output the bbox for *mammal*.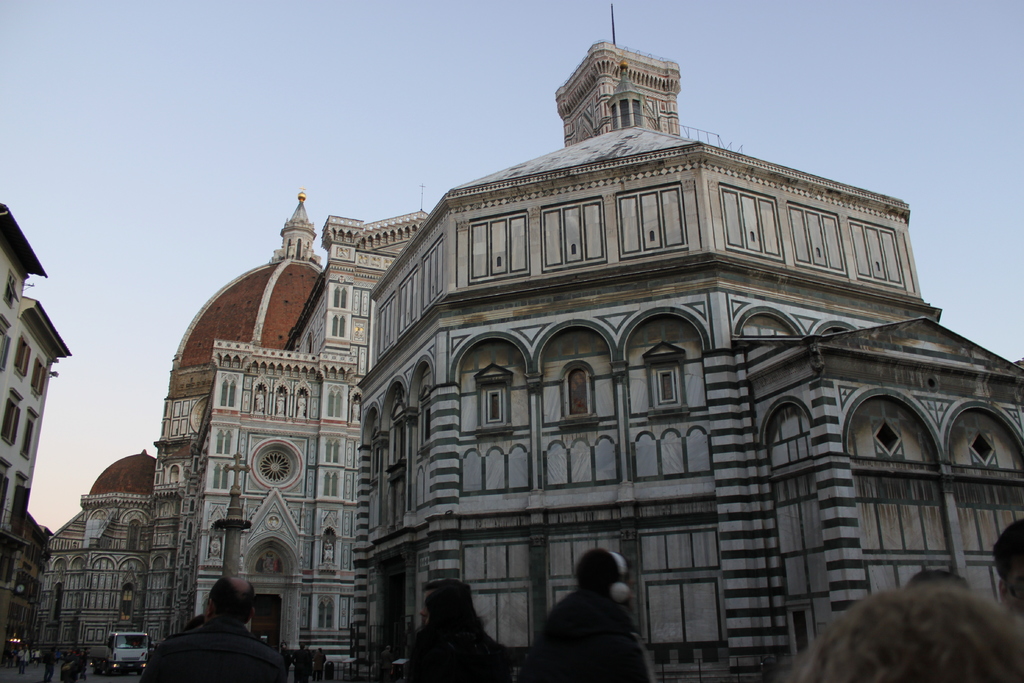
locate(394, 582, 504, 682).
